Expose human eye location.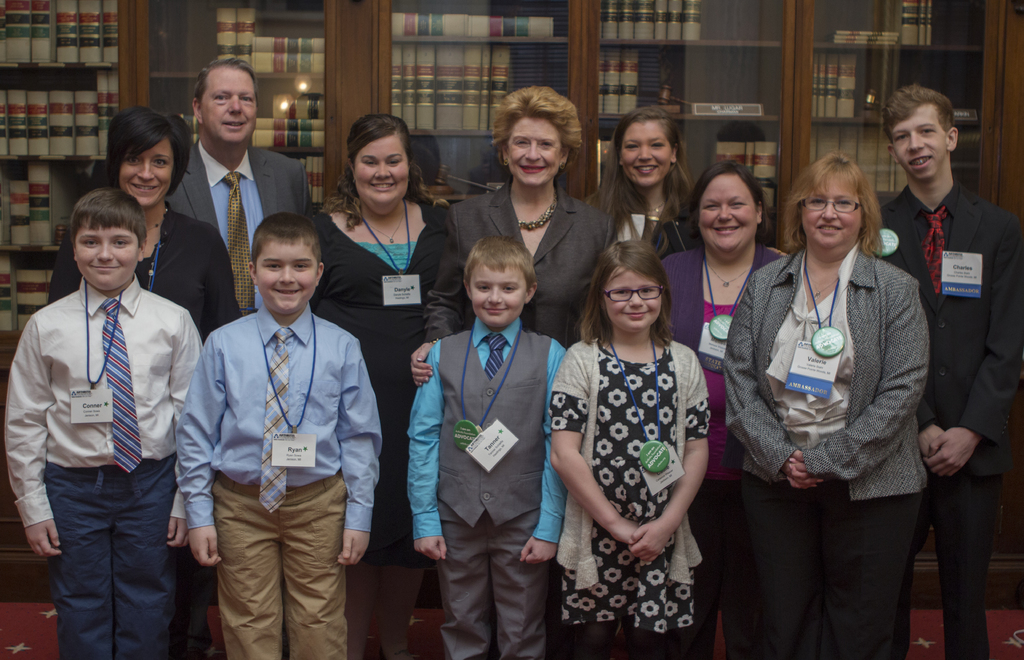
Exposed at <bbox>918, 126, 935, 135</bbox>.
